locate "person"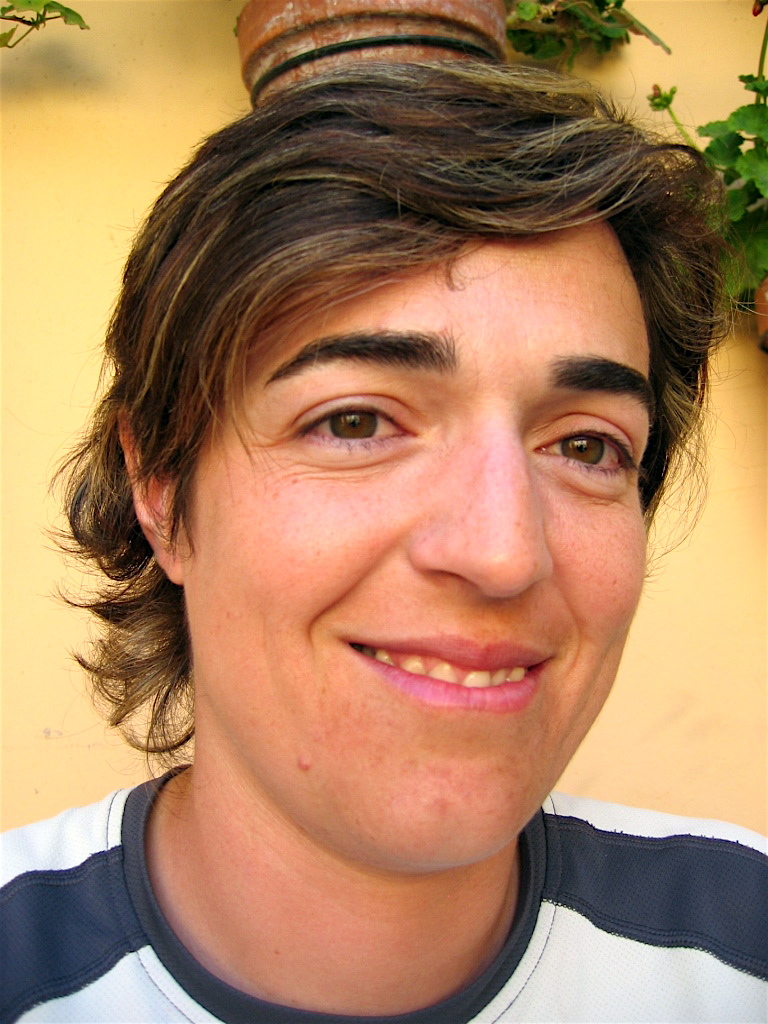
(x1=0, y1=20, x2=767, y2=1023)
